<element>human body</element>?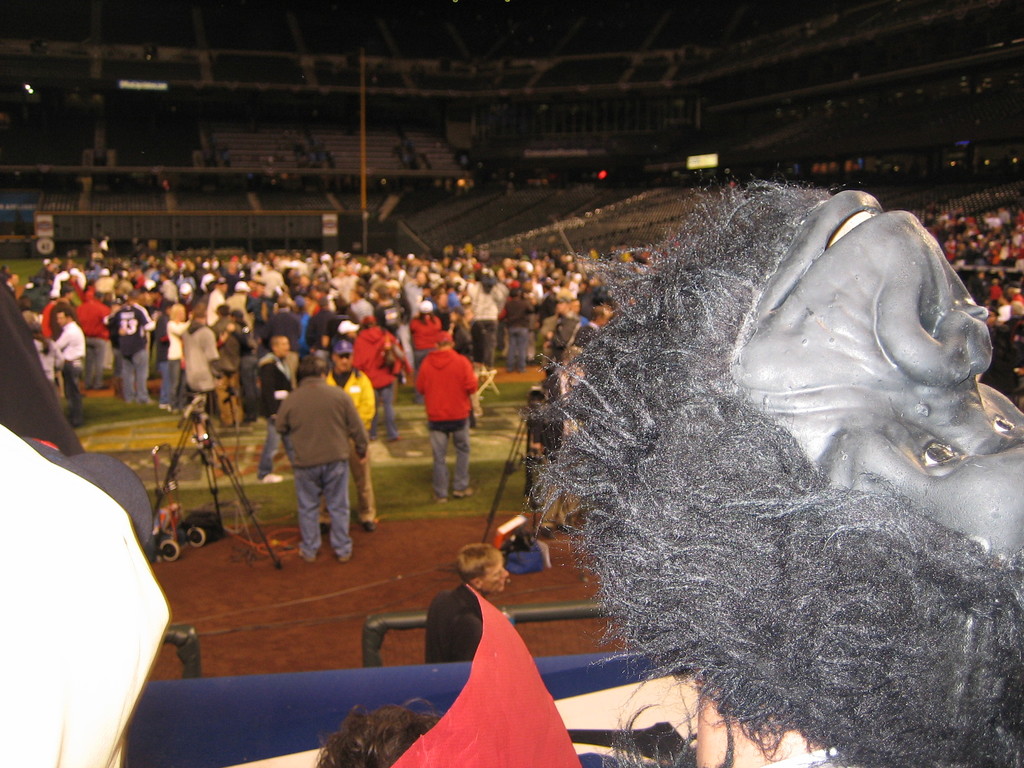
[265,292,296,385]
